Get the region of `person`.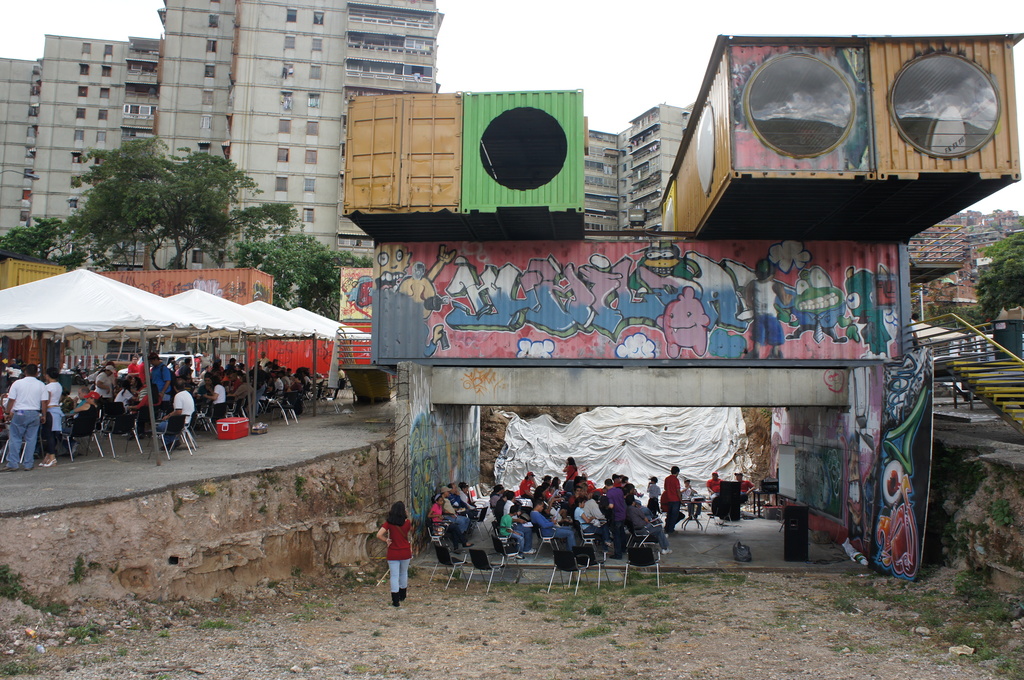
locate(663, 469, 681, 531).
